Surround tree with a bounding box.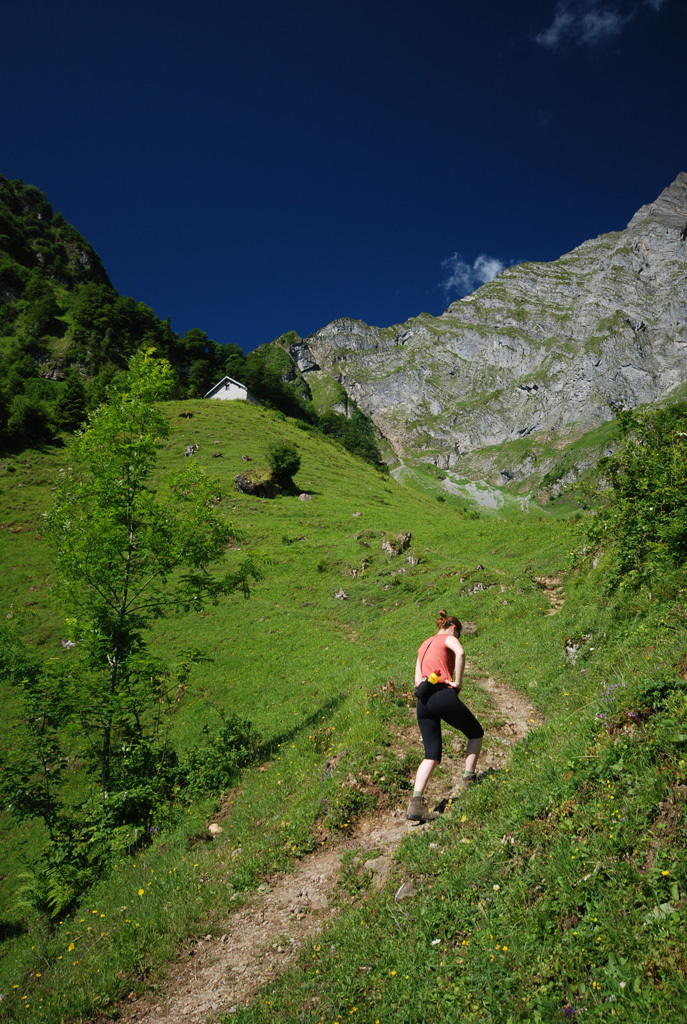
box(34, 318, 244, 936).
